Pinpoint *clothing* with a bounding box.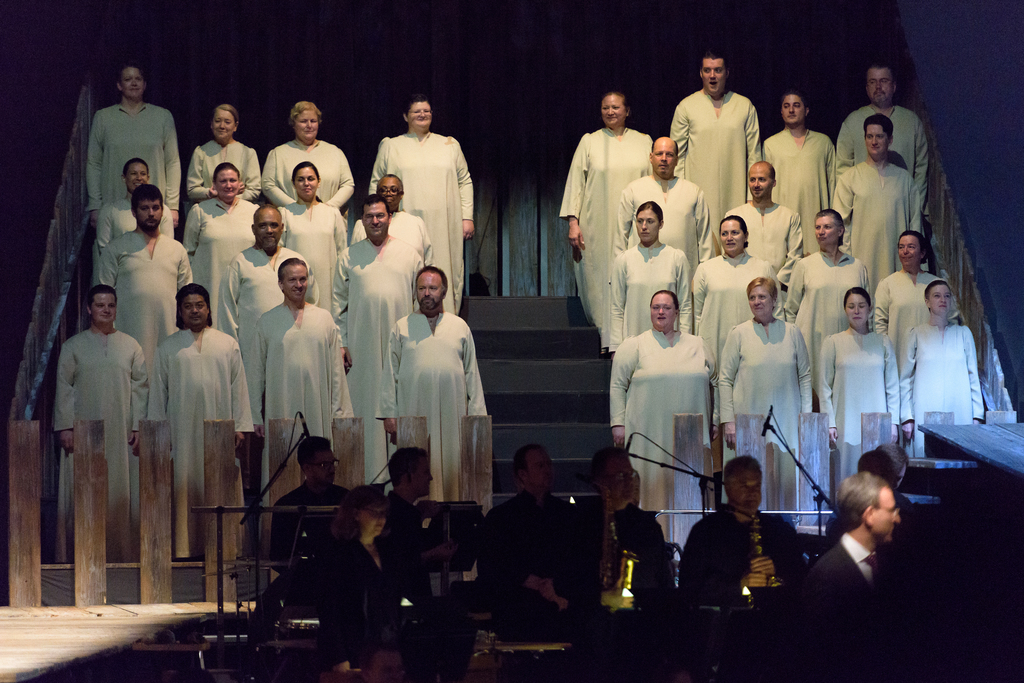
[280, 189, 344, 319].
